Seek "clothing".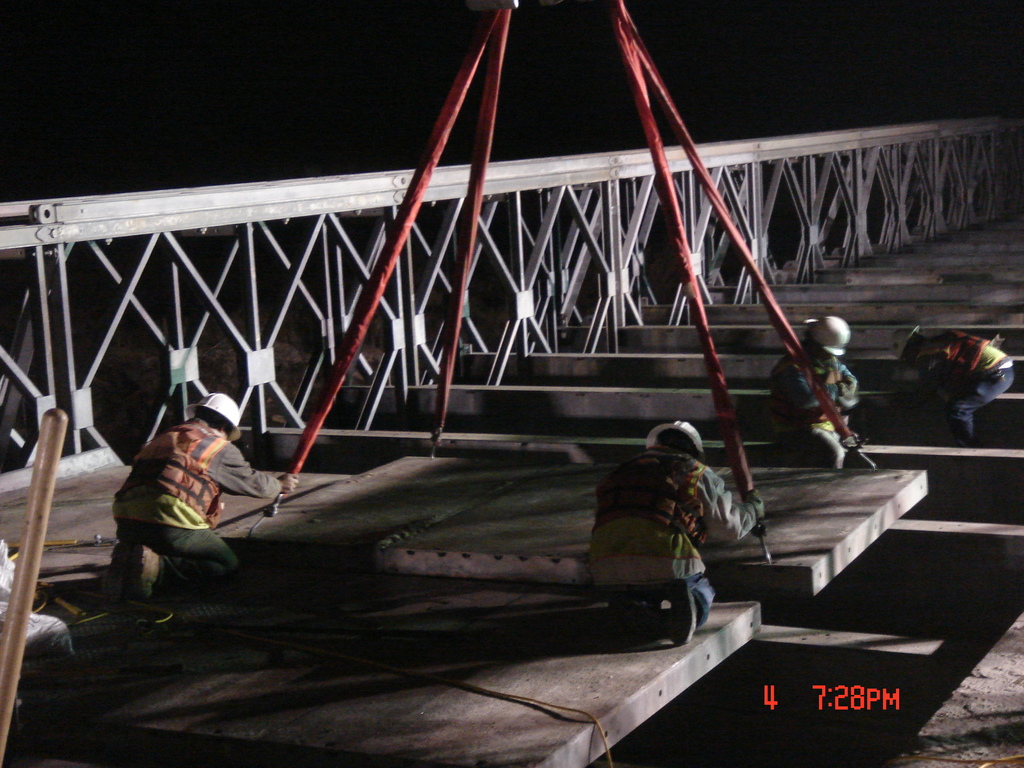
locate(767, 336, 856, 477).
